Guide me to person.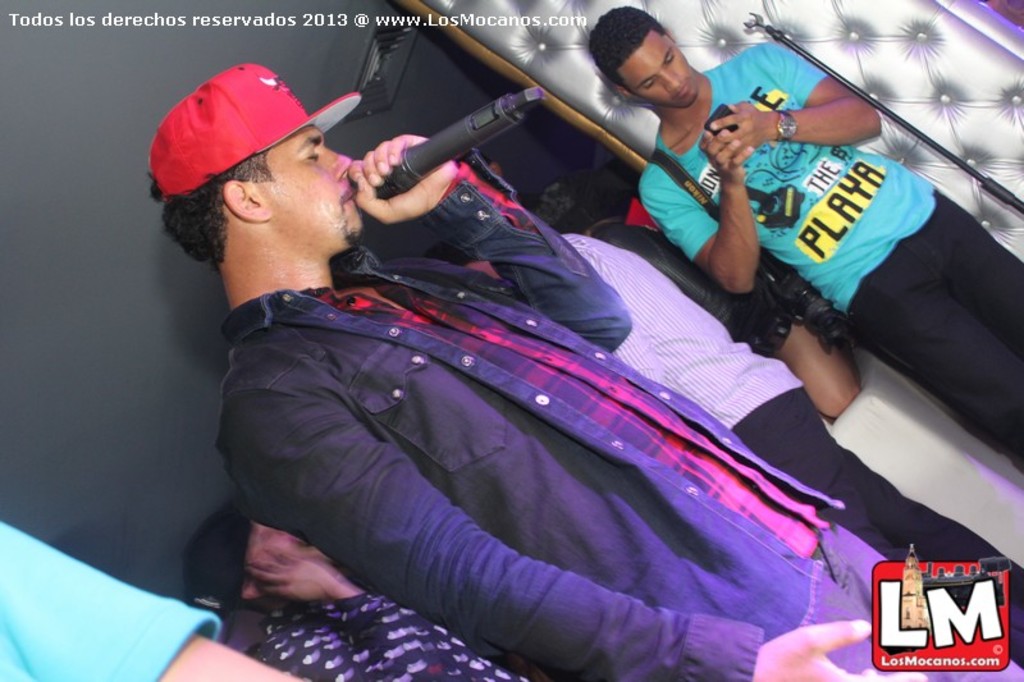
Guidance: crop(582, 4, 1023, 462).
